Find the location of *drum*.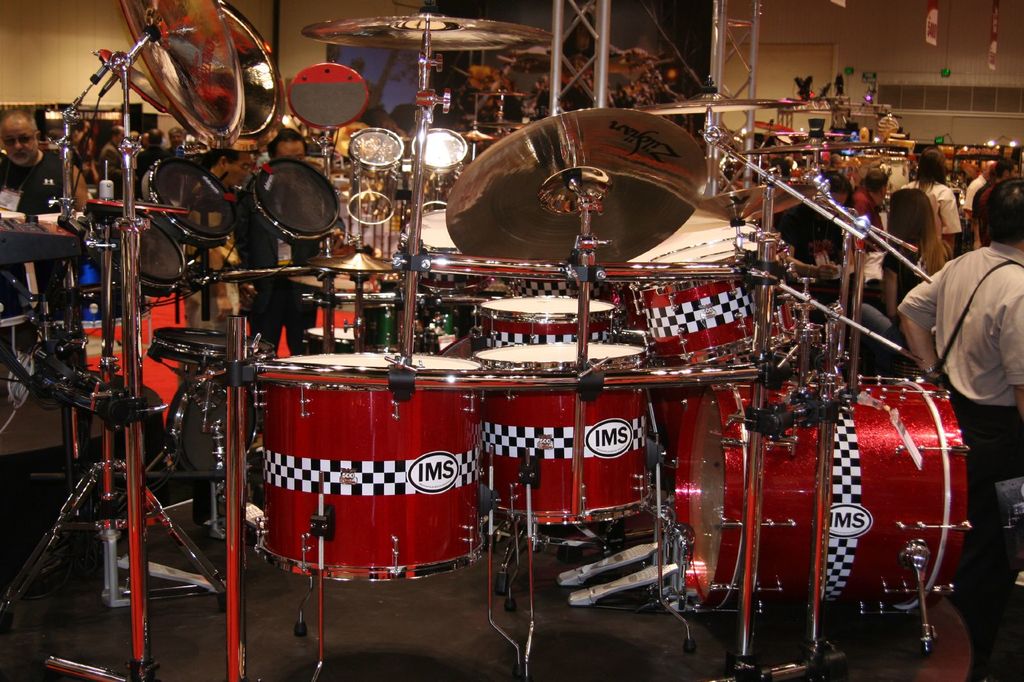
Location: pyautogui.locateOnScreen(347, 129, 406, 226).
